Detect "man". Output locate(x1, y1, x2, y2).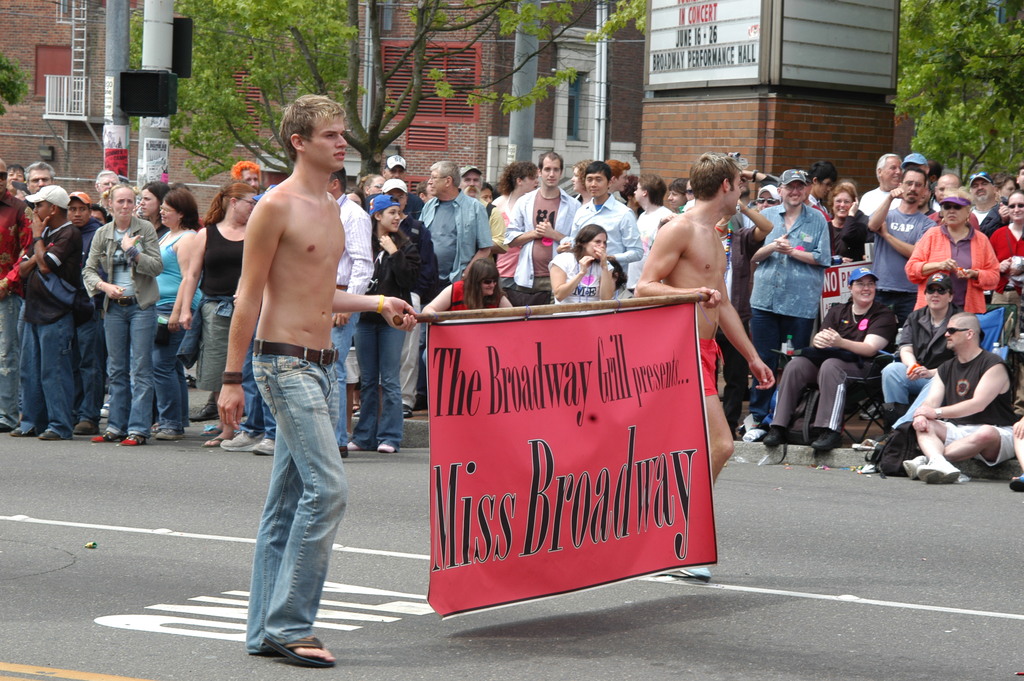
locate(326, 167, 374, 455).
